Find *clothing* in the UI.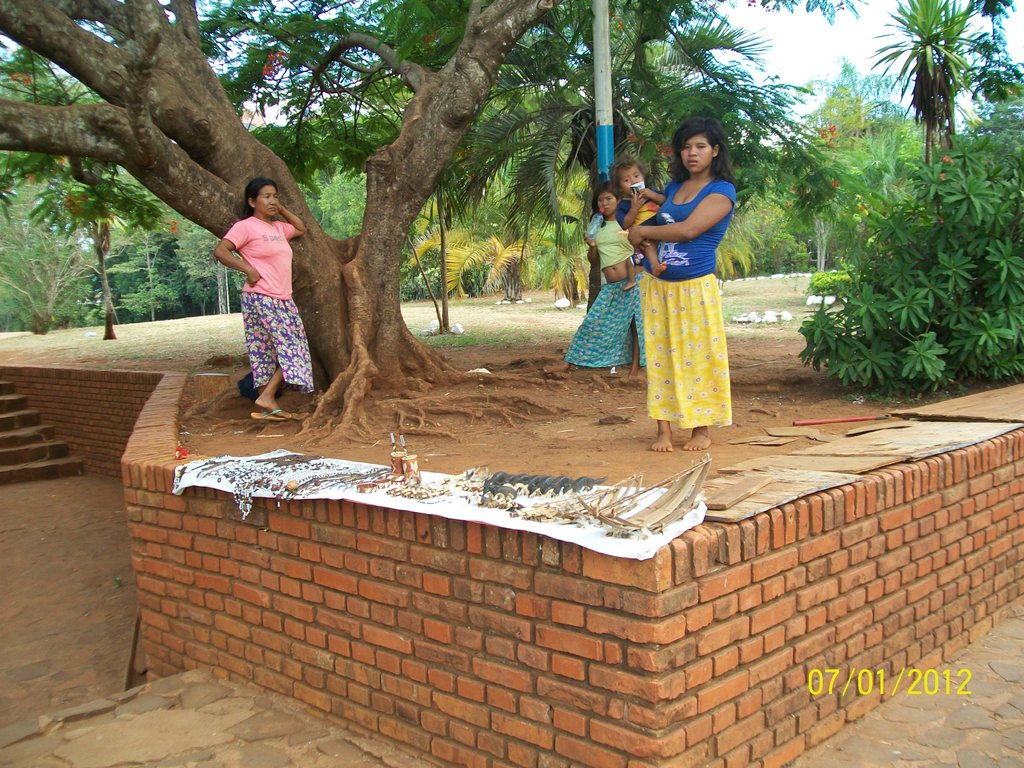
UI element at bbox=[613, 190, 664, 230].
